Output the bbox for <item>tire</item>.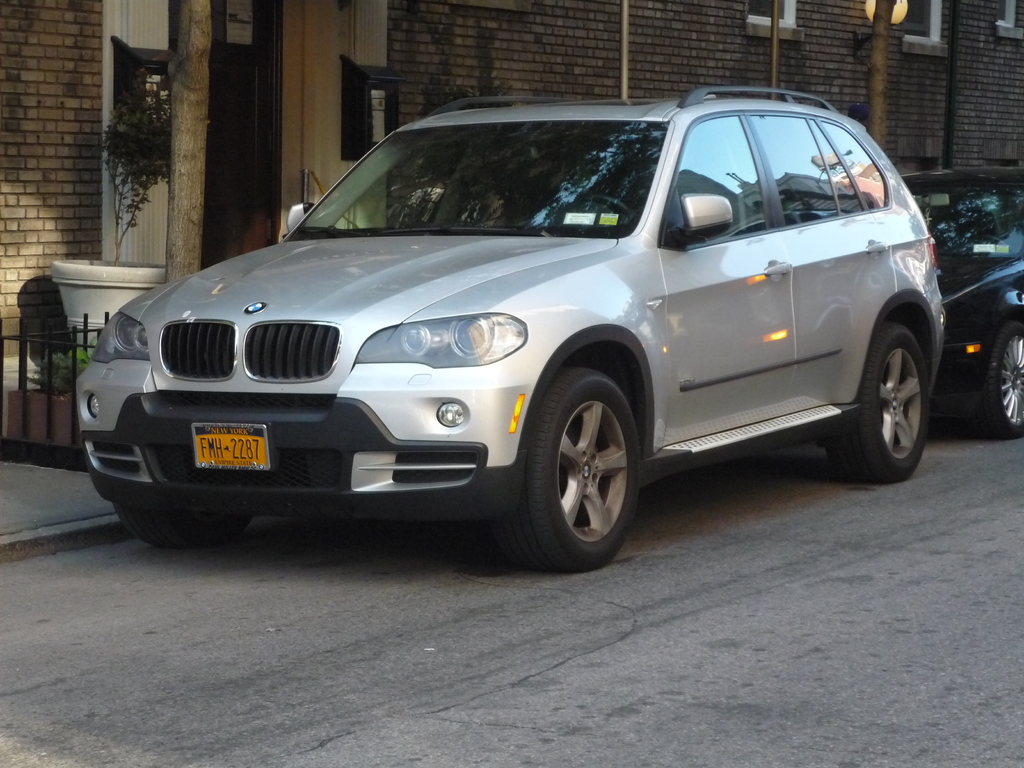
Rect(964, 320, 1023, 438).
